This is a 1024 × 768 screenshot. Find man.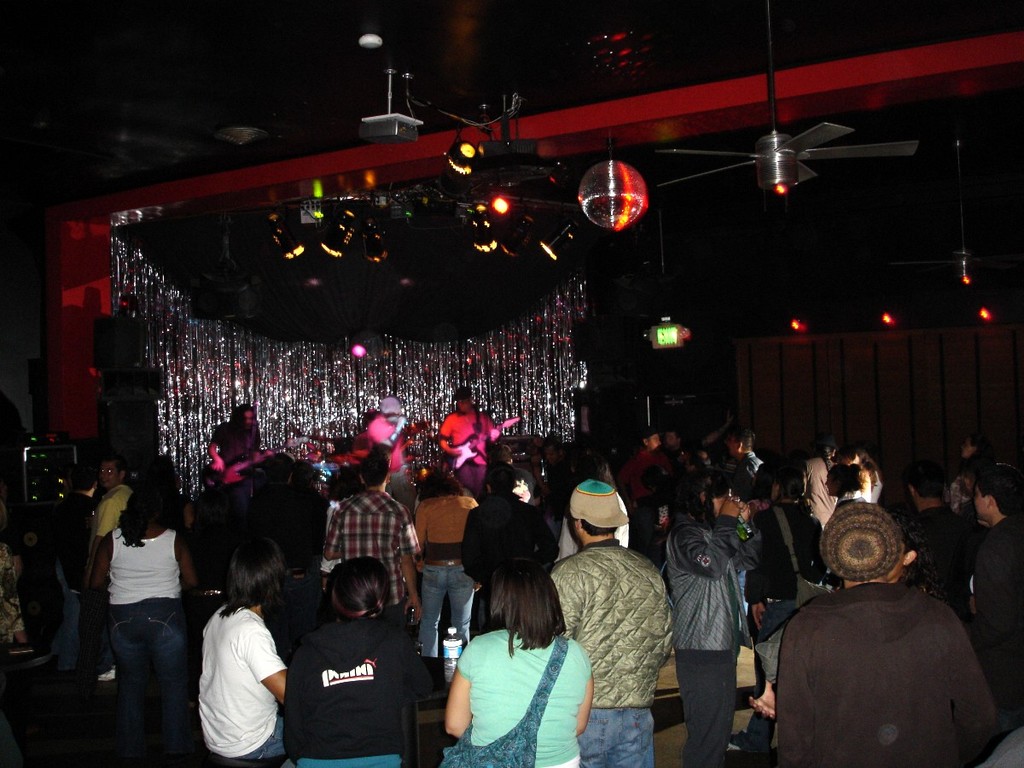
Bounding box: 323,452,421,623.
